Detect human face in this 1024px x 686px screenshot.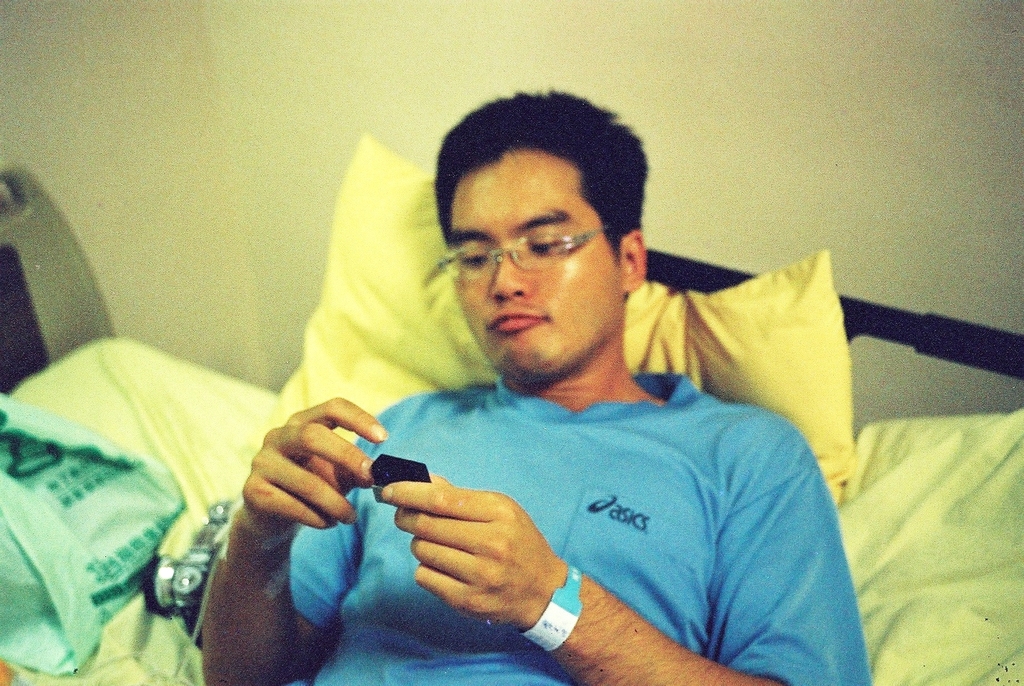
Detection: x1=452 y1=145 x2=627 y2=384.
